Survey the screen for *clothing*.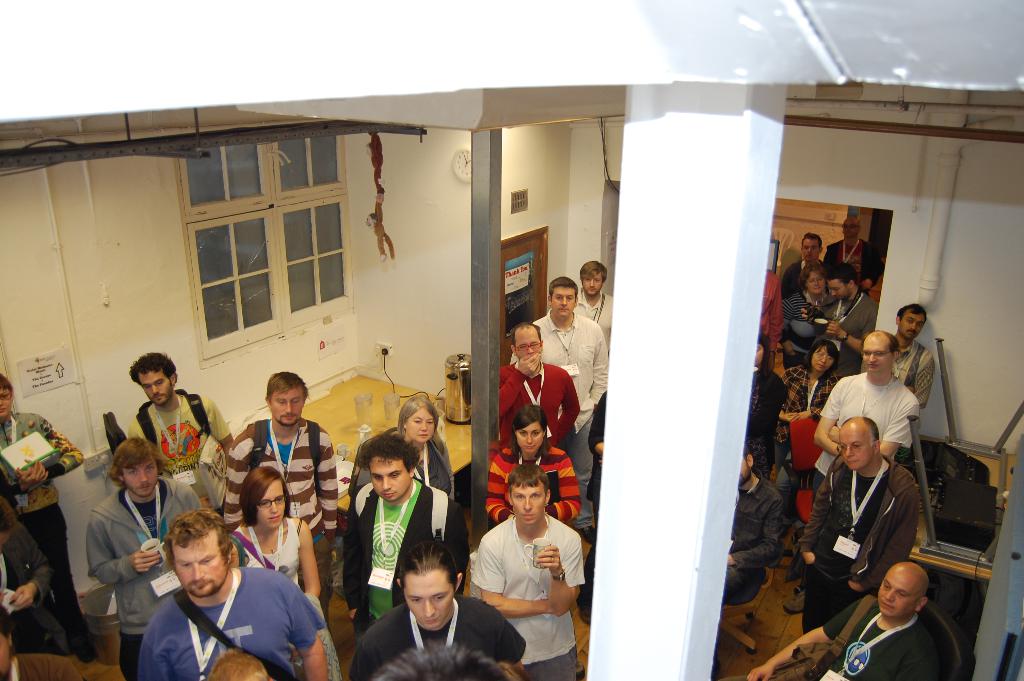
Survey found: <bbox>476, 516, 581, 671</bbox>.
